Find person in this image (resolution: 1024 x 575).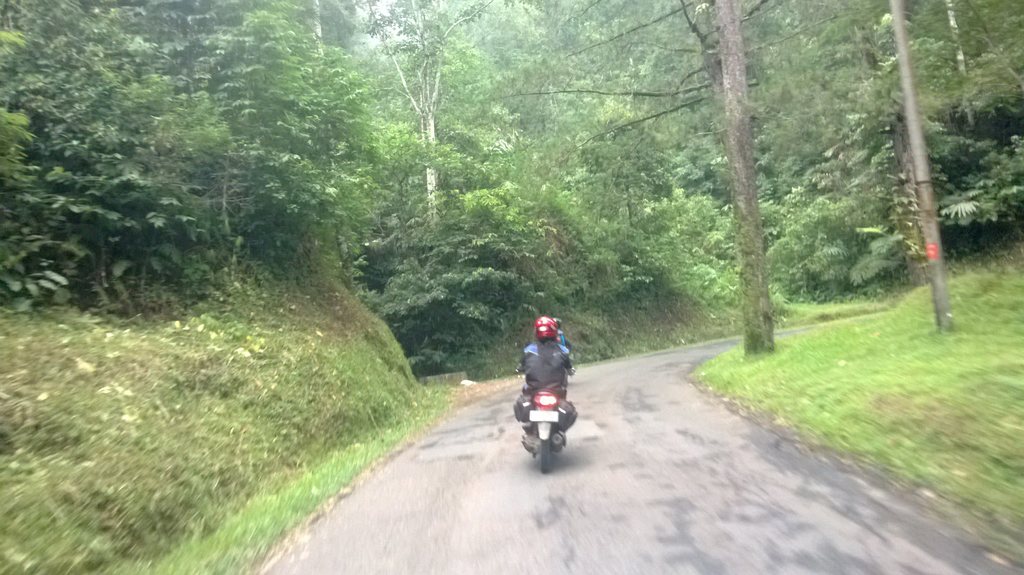
pyautogui.locateOnScreen(520, 317, 576, 400).
